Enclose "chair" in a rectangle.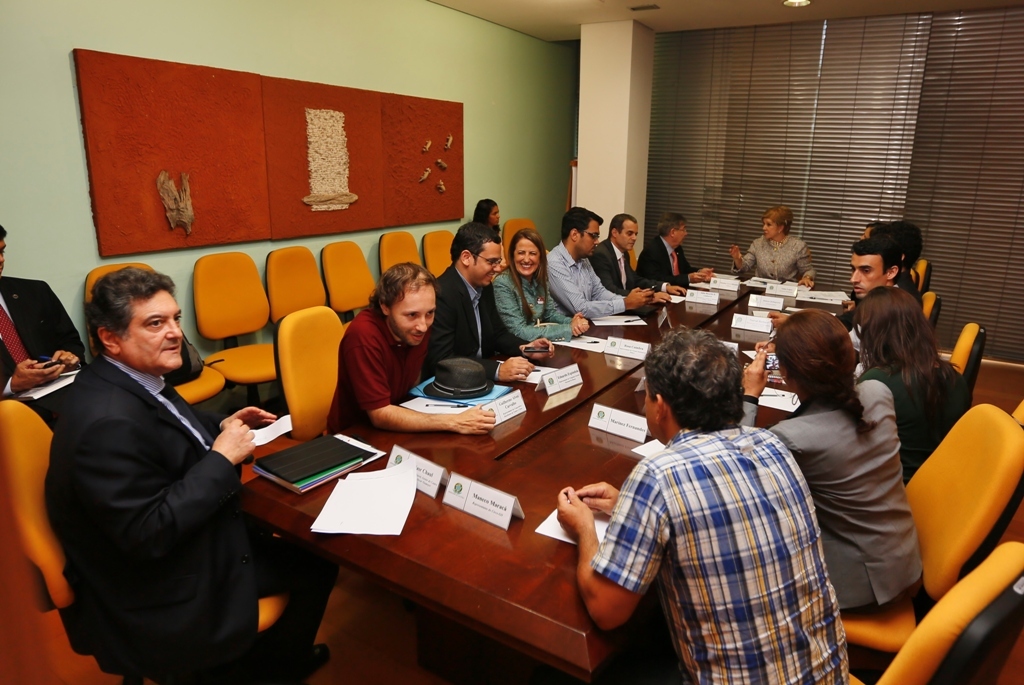
[381, 226, 420, 262].
